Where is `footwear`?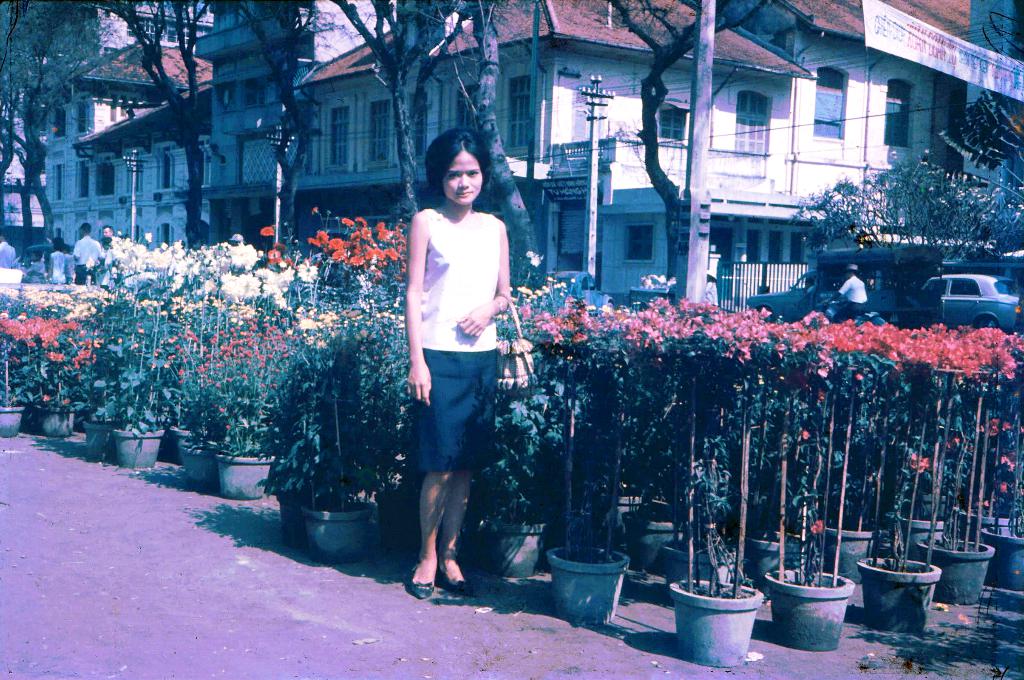
Rect(403, 565, 440, 600).
